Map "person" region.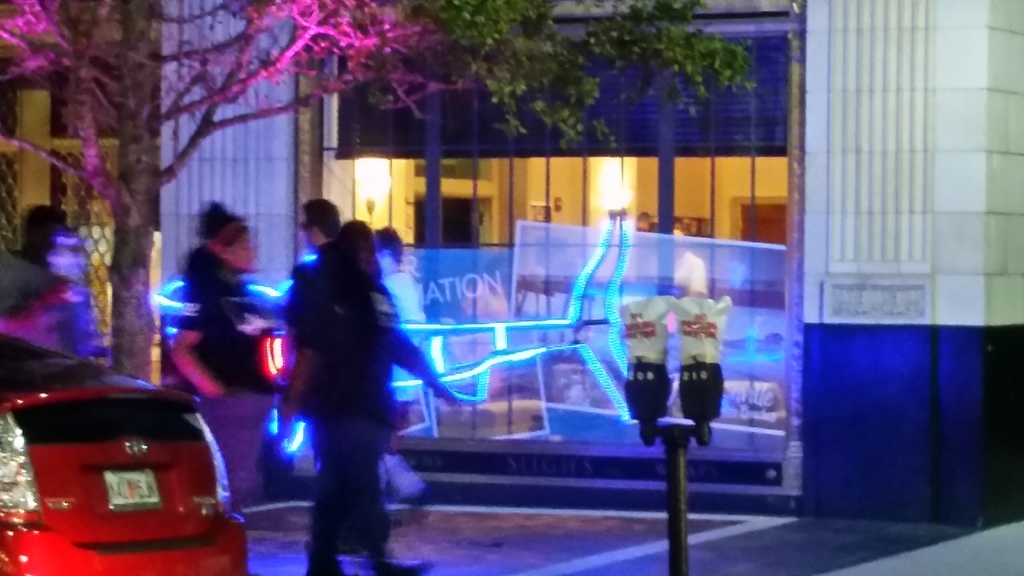
Mapped to {"left": 271, "top": 198, "right": 438, "bottom": 574}.
